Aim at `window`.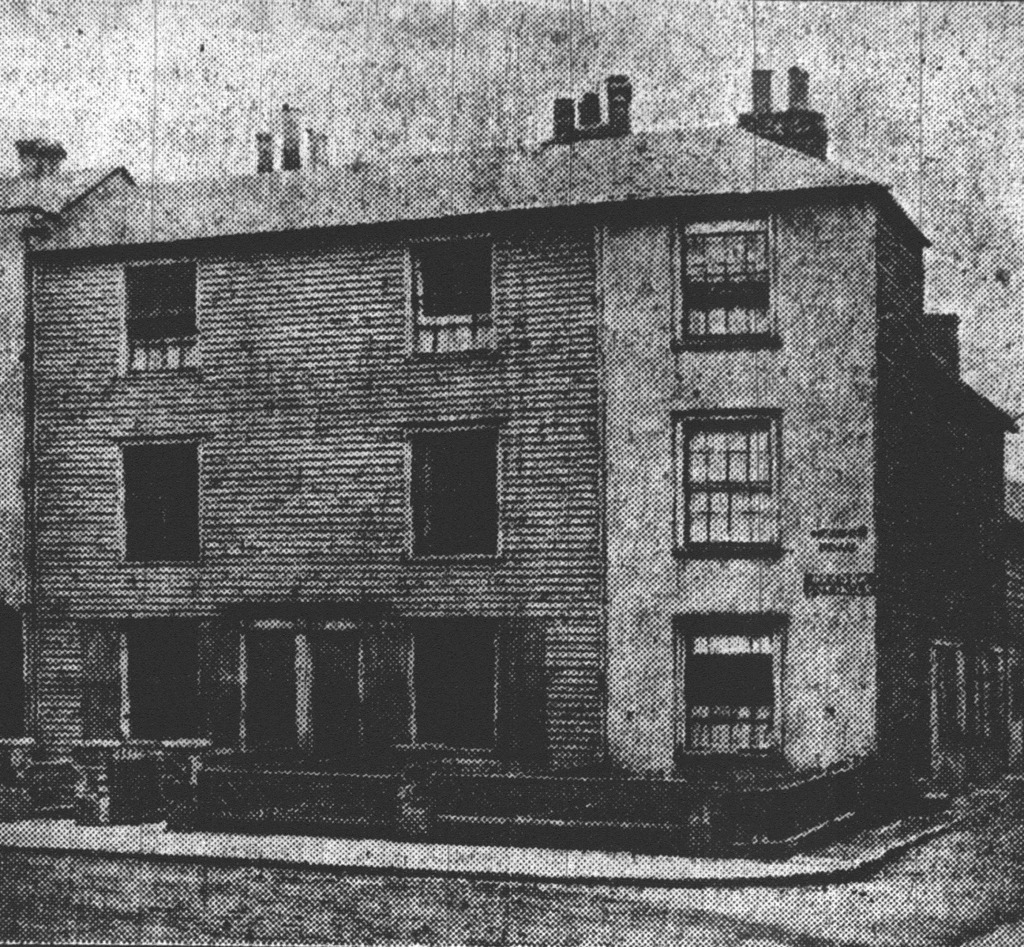
Aimed at {"left": 927, "top": 640, "right": 976, "bottom": 759}.
